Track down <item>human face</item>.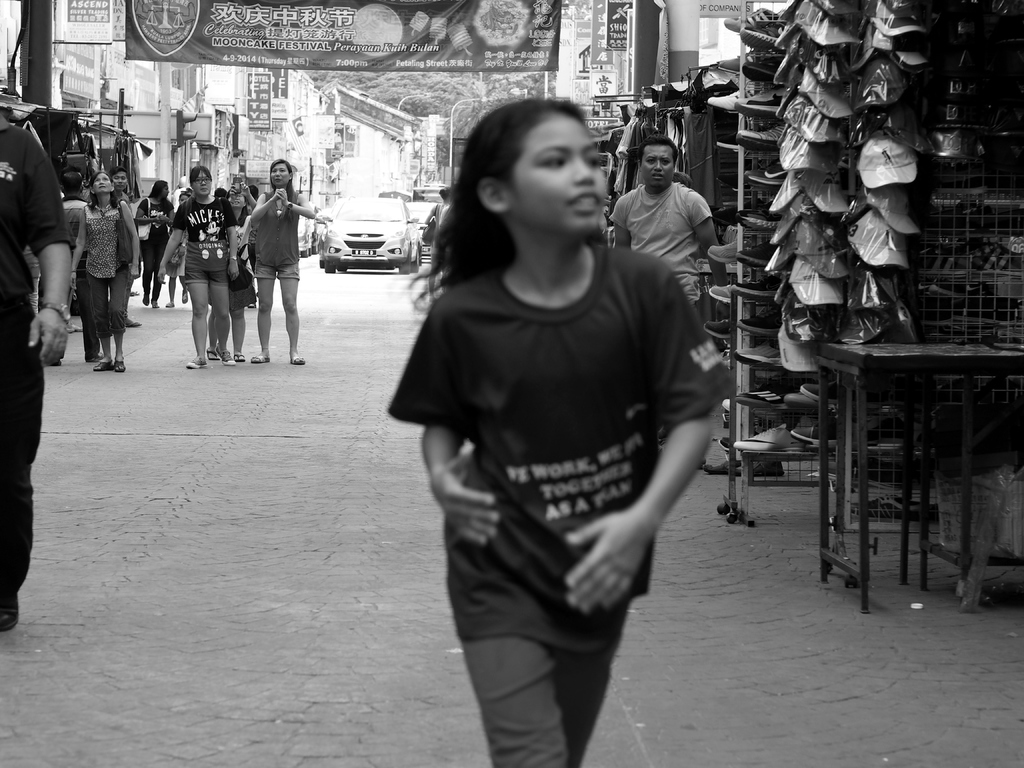
Tracked to rect(639, 143, 671, 183).
